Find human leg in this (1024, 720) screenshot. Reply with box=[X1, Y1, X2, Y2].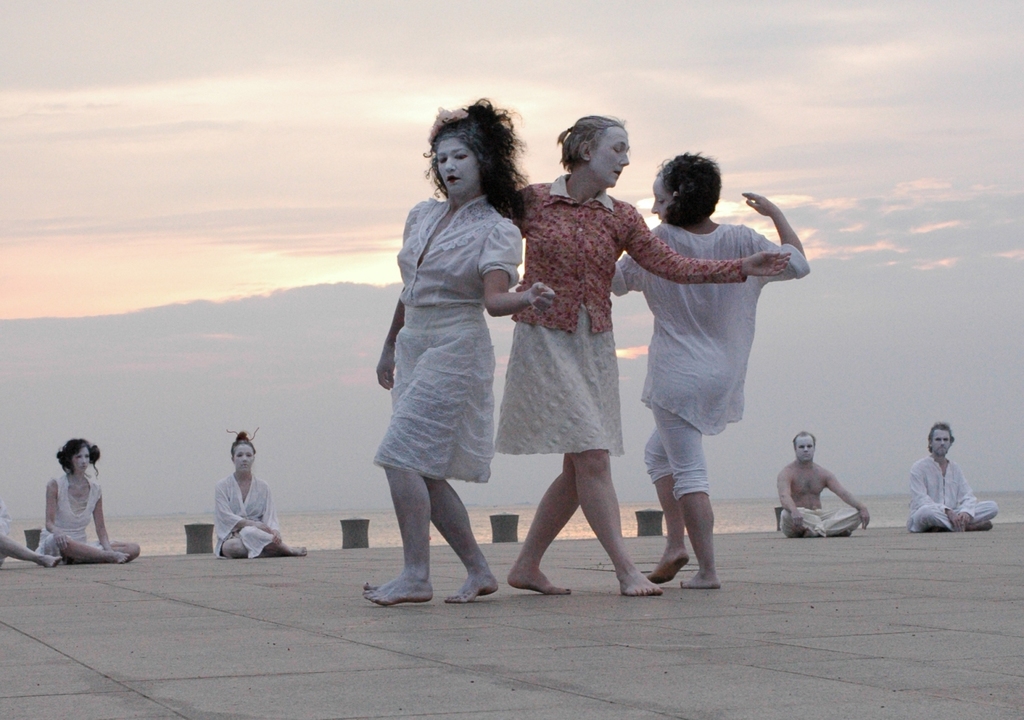
box=[649, 336, 720, 592].
